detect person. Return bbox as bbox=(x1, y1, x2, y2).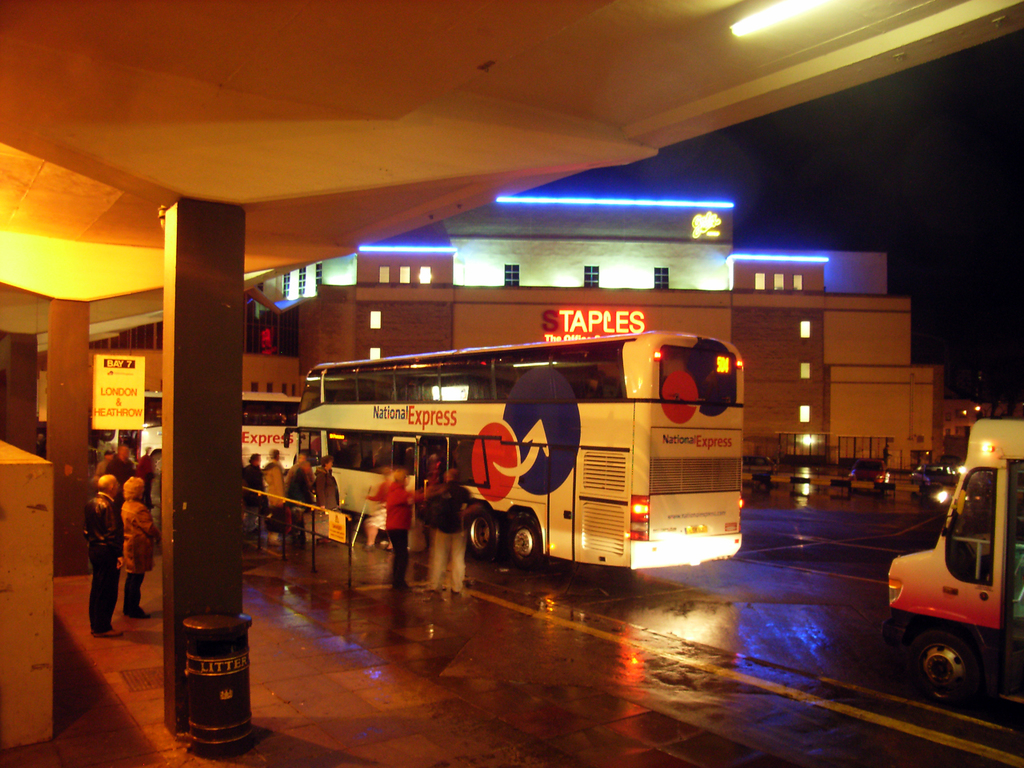
bbox=(422, 463, 477, 596).
